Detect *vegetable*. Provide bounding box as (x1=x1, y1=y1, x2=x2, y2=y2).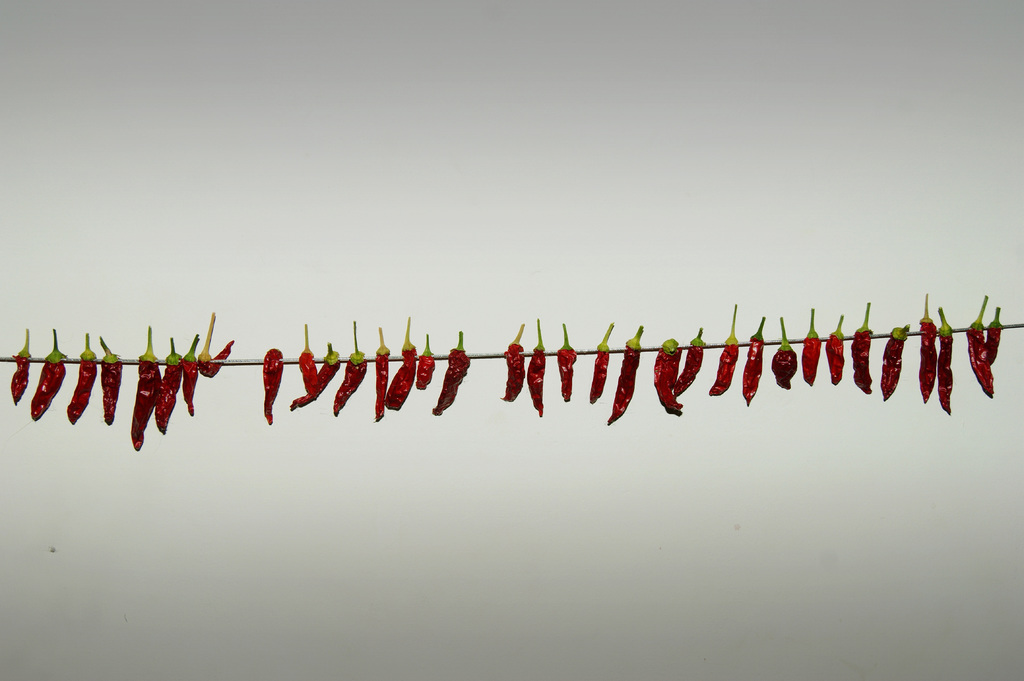
(x1=802, y1=308, x2=821, y2=386).
